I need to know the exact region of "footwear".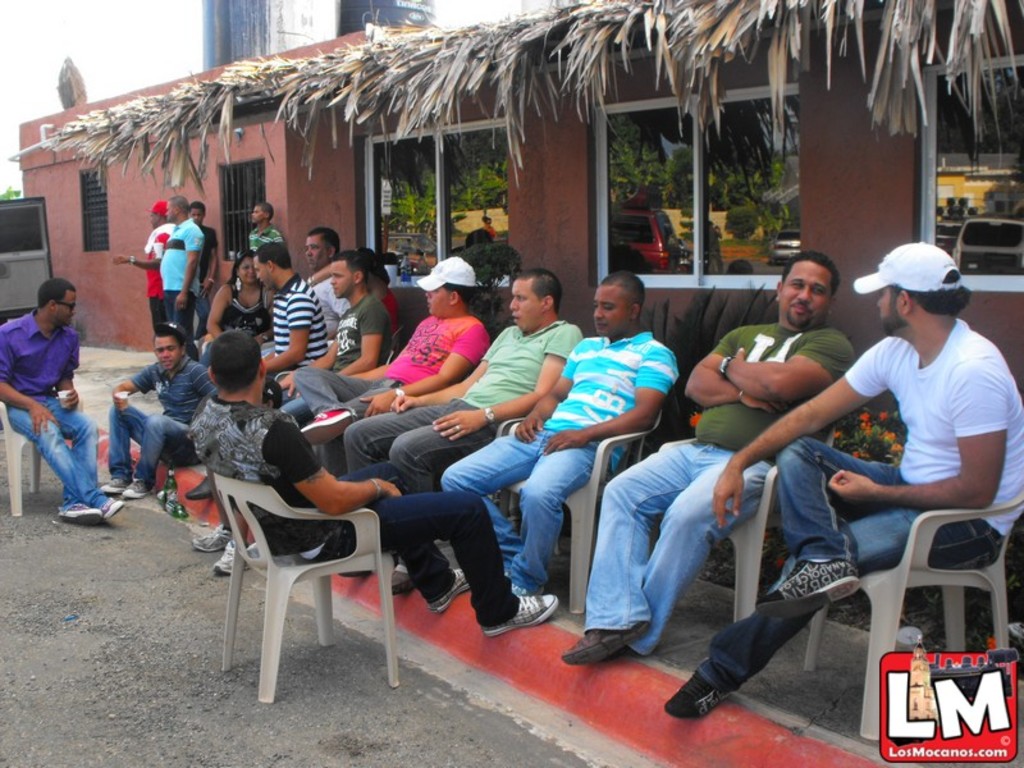
Region: pyautogui.locateOnScreen(660, 671, 737, 719).
